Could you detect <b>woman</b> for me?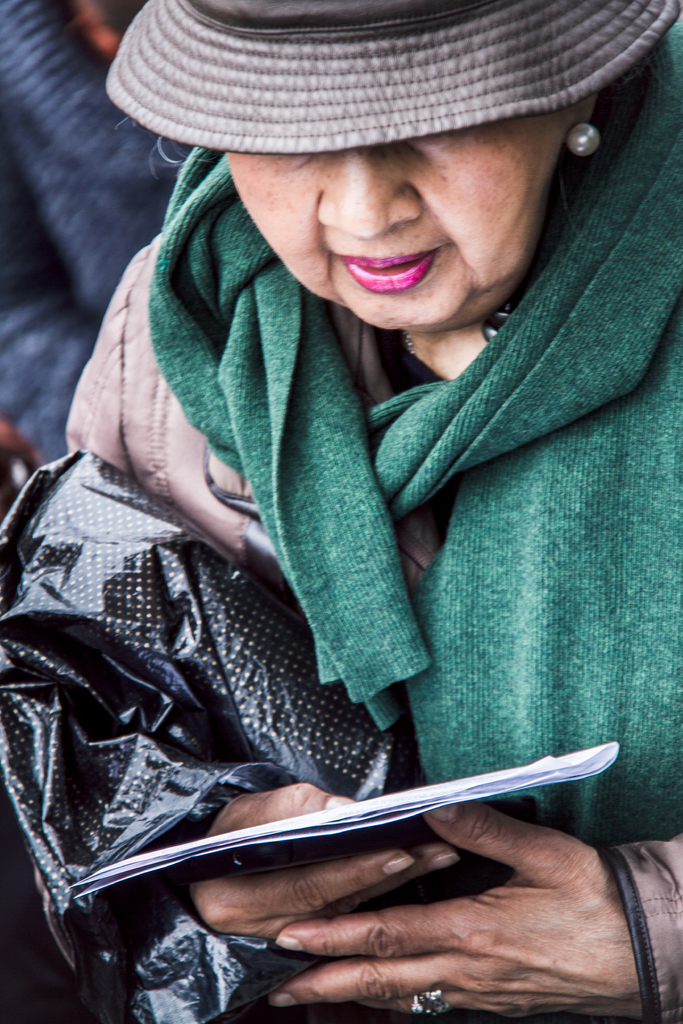
Detection result: <bbox>0, 0, 682, 1022</bbox>.
